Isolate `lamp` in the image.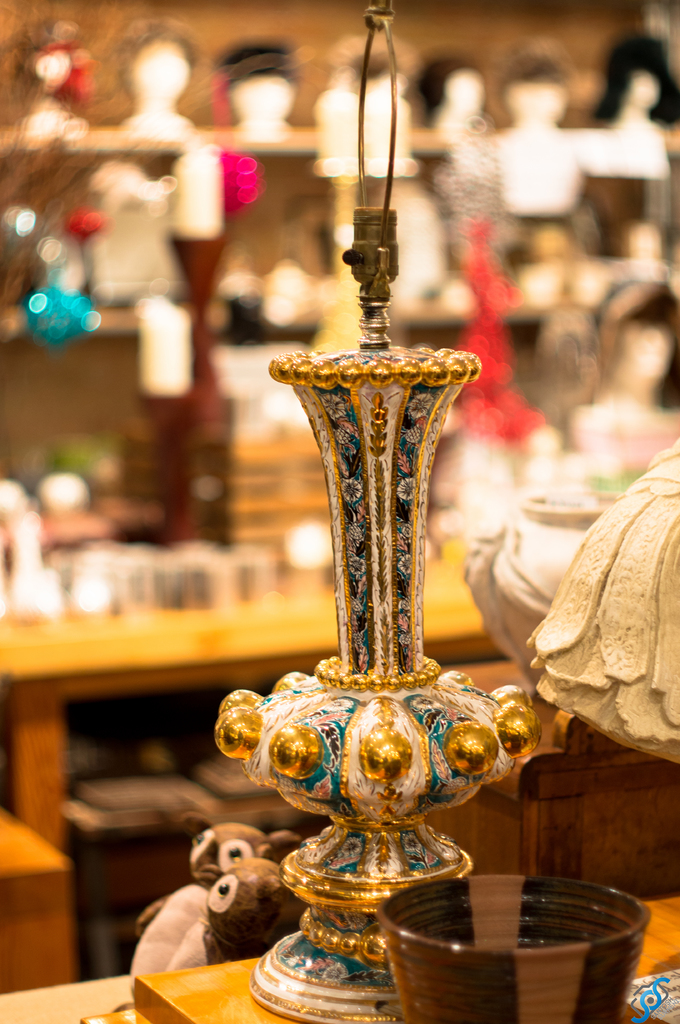
Isolated region: [204, 31, 547, 973].
